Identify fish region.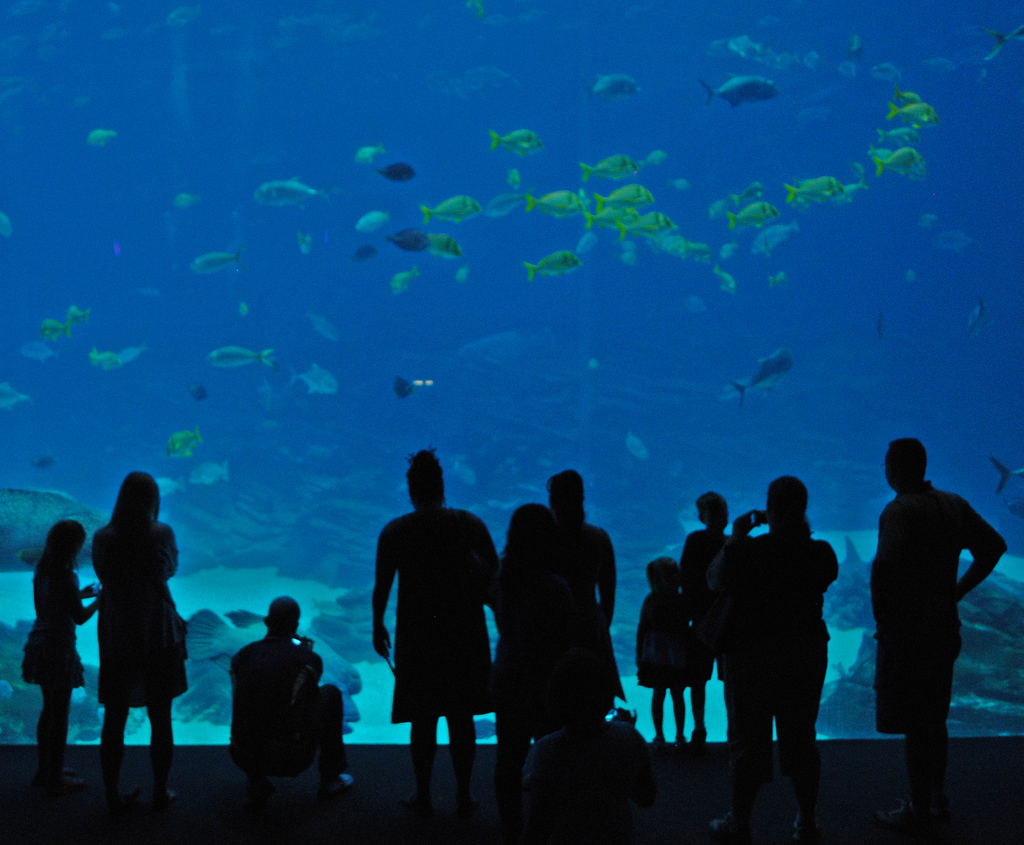
Region: box=[381, 158, 423, 187].
